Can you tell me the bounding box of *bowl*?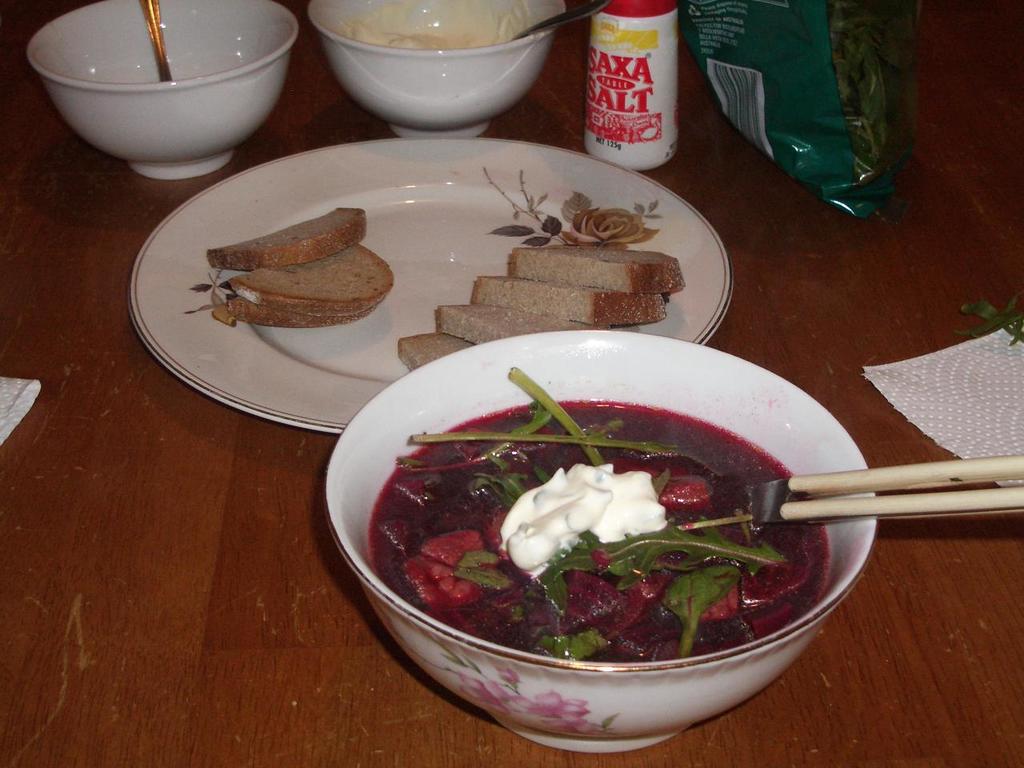
box(305, 0, 561, 138).
